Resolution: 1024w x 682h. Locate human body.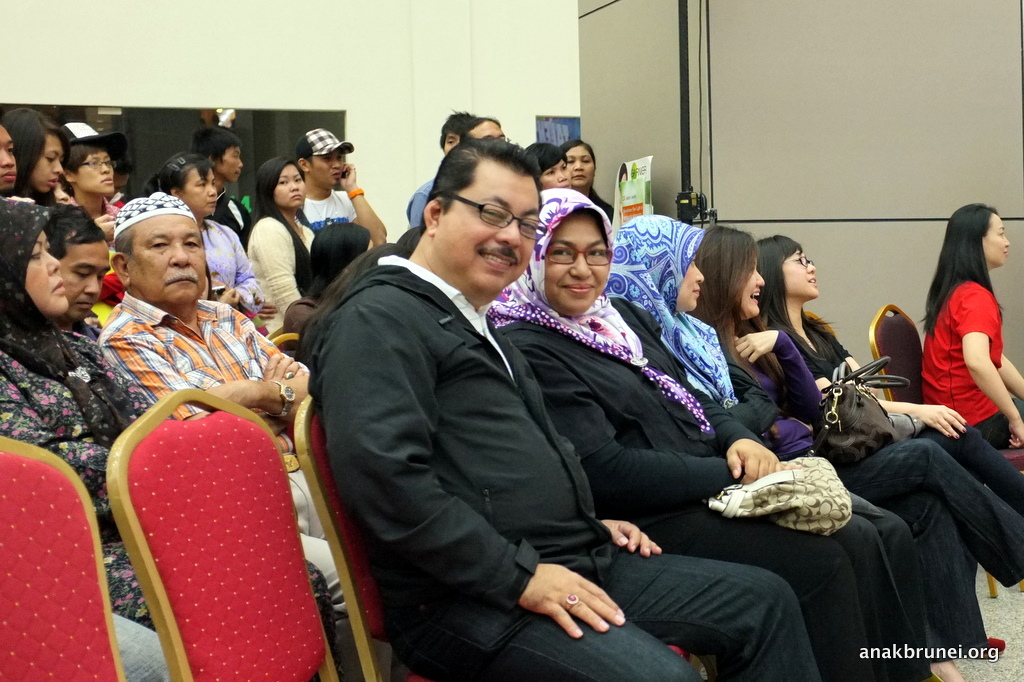
bbox=[82, 187, 353, 628].
